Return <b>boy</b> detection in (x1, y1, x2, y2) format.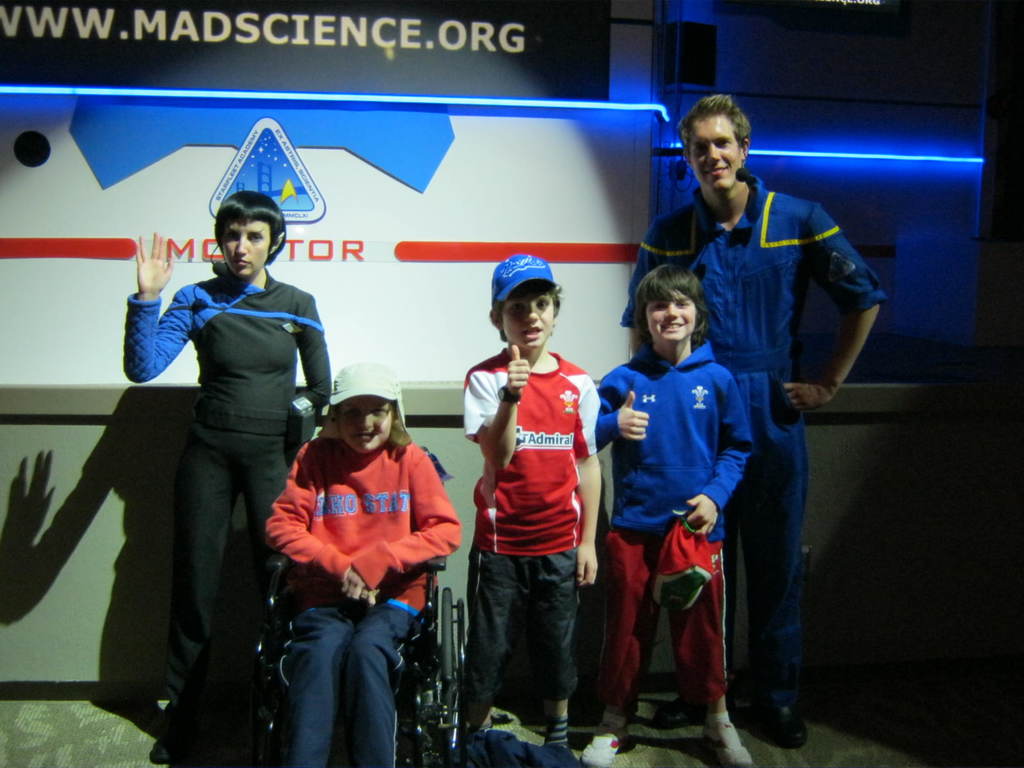
(263, 359, 461, 767).
